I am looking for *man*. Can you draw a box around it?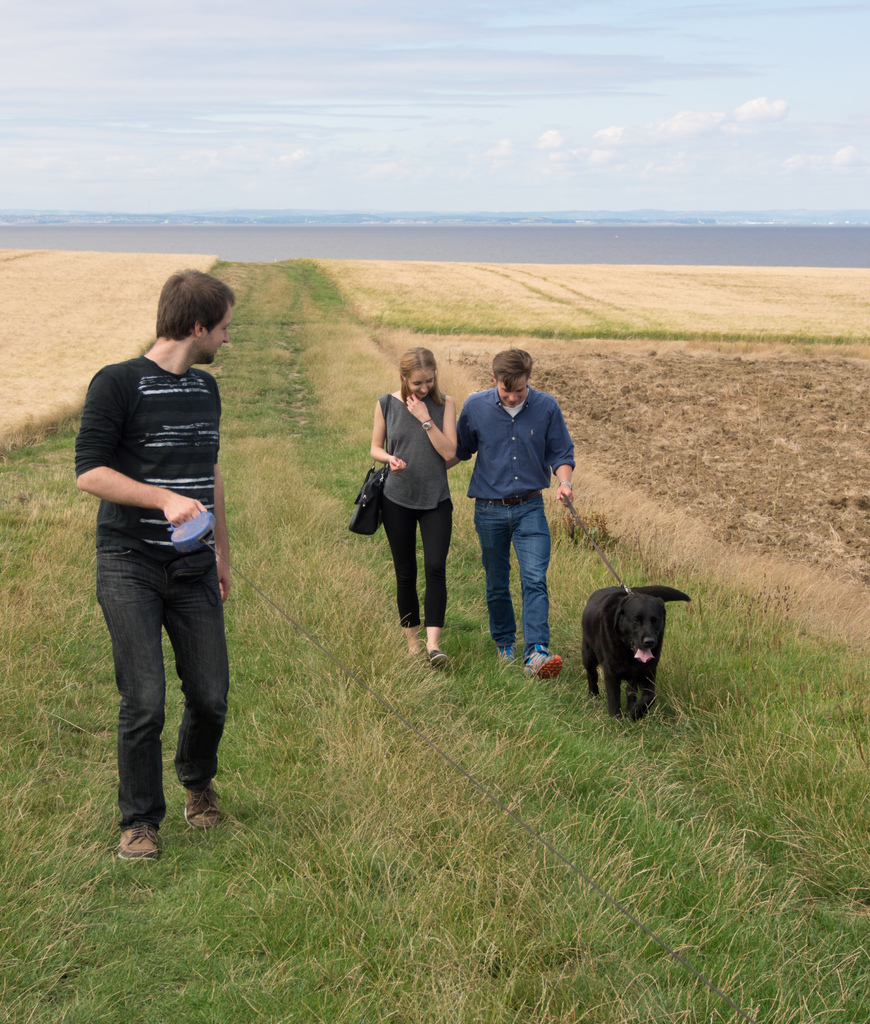
Sure, the bounding box is BBox(65, 262, 242, 867).
